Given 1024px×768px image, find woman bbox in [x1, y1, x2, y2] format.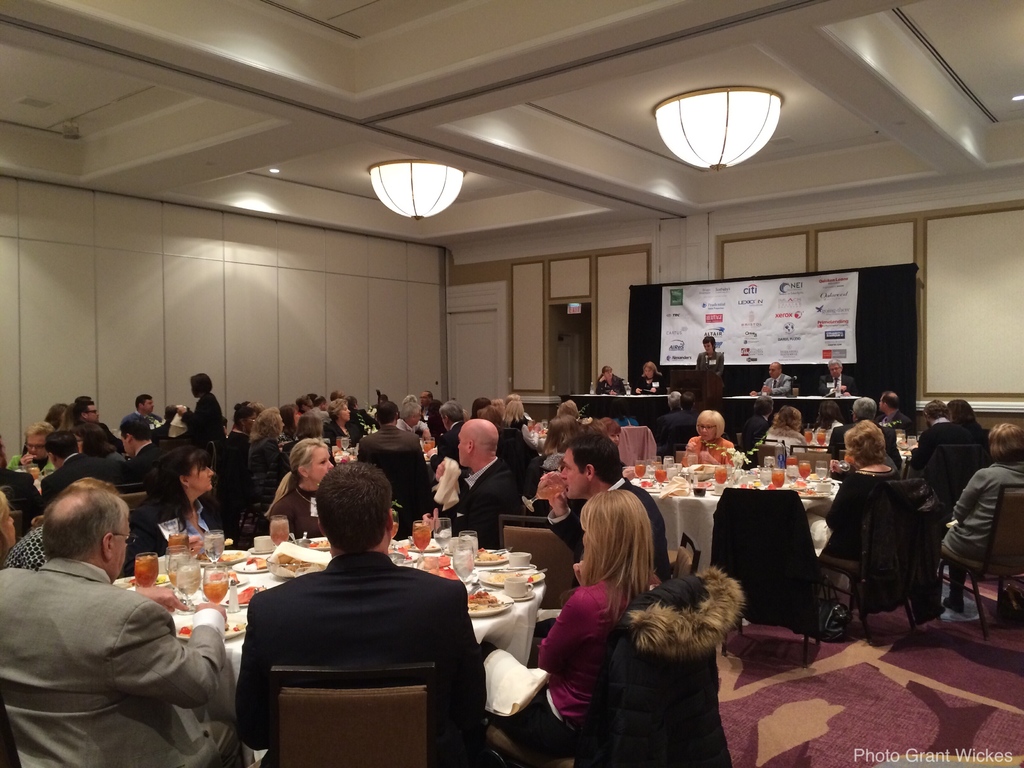
[948, 399, 988, 440].
